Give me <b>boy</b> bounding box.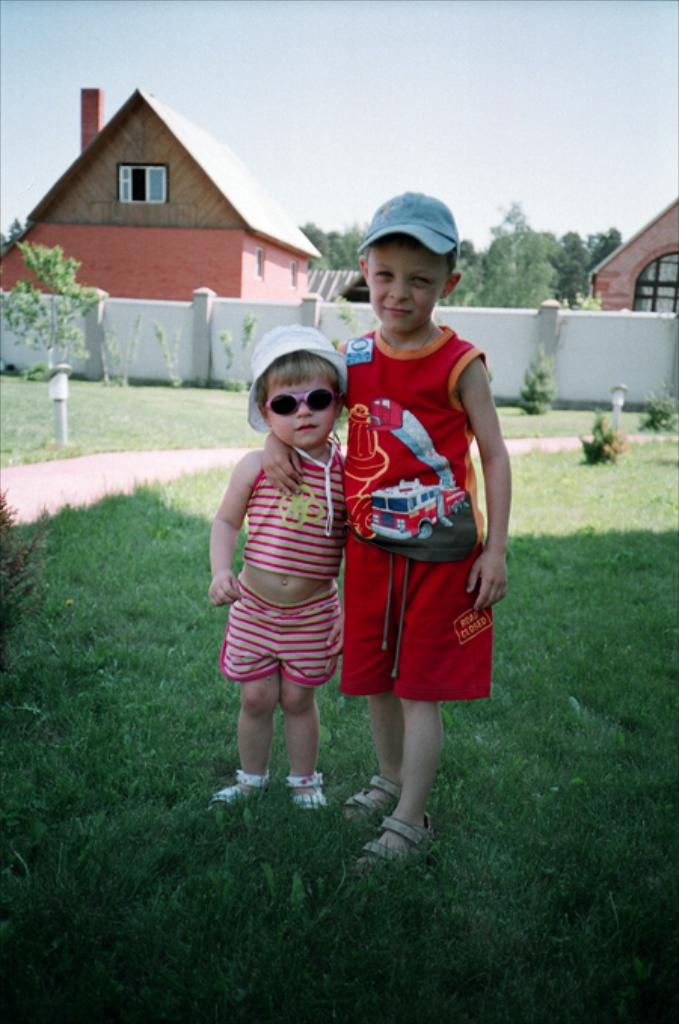
bbox=(260, 187, 518, 870).
